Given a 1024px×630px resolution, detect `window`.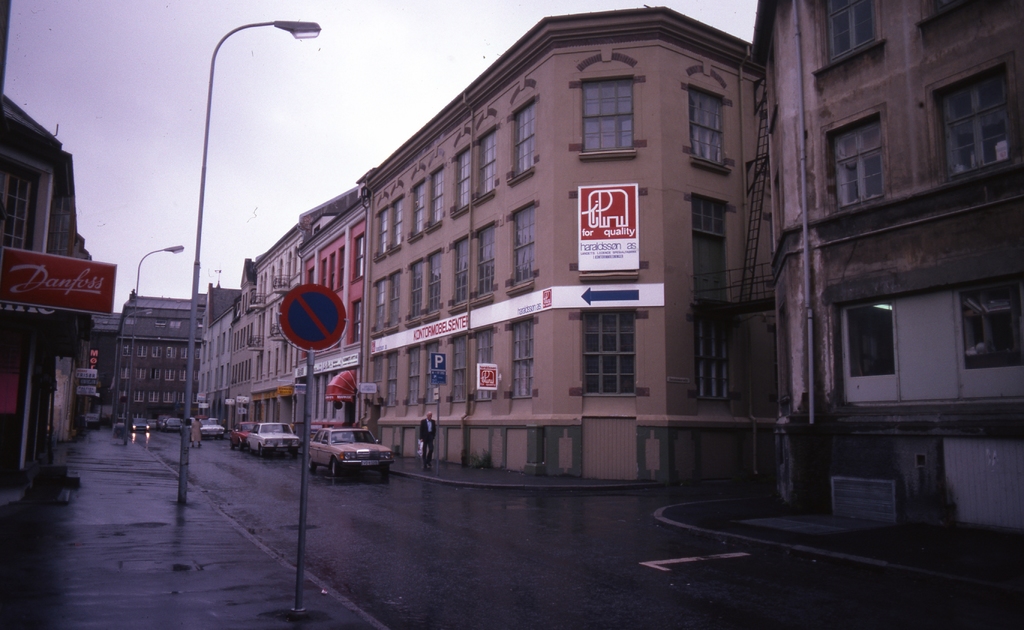
locate(426, 249, 442, 320).
